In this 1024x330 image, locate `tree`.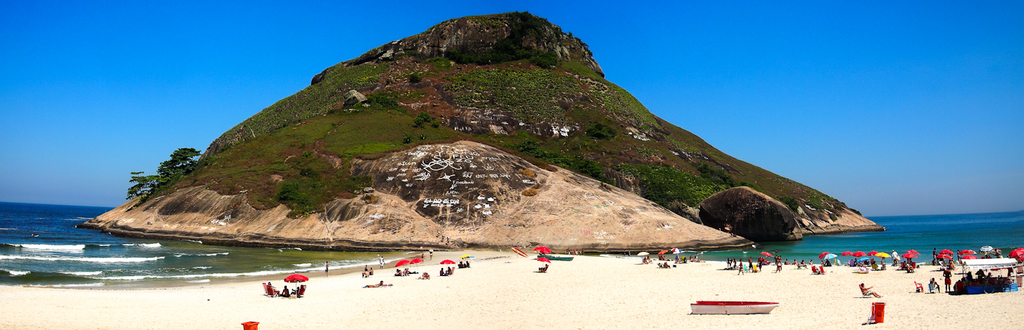
Bounding box: locate(127, 166, 151, 202).
